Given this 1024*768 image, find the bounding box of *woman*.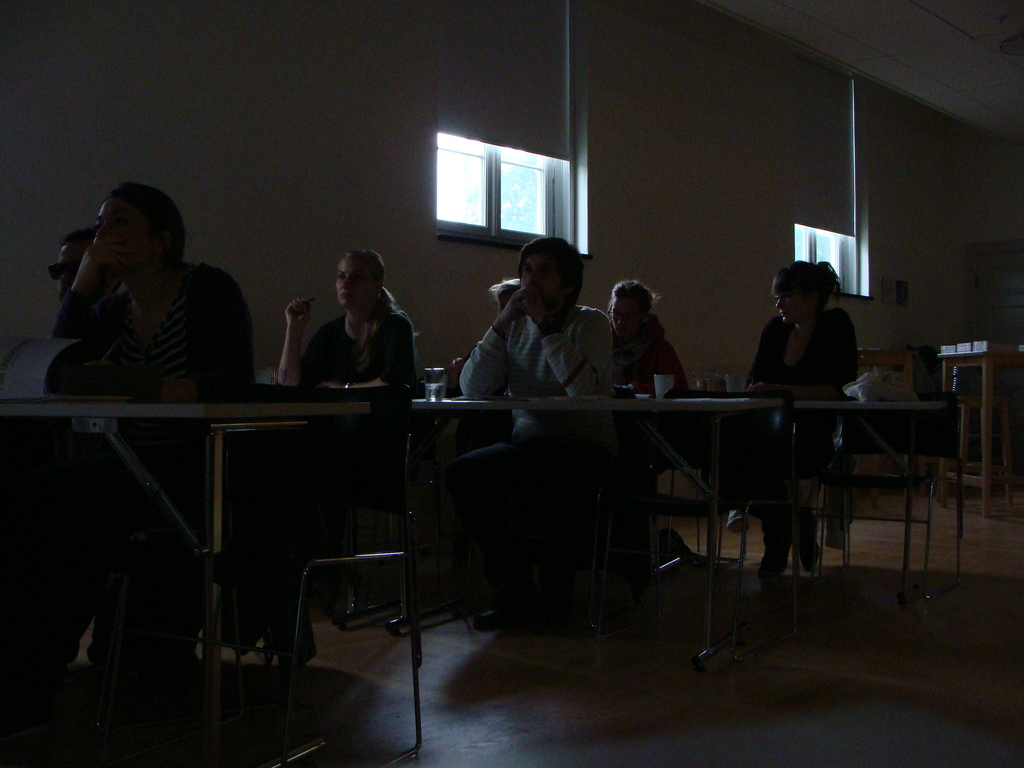
(742, 260, 867, 577).
